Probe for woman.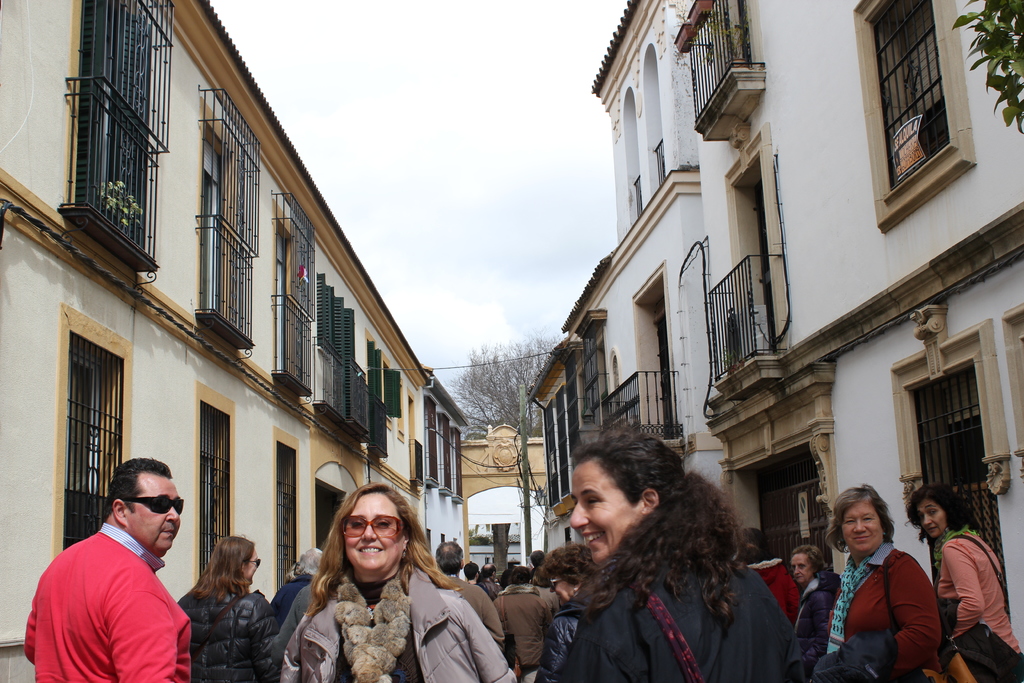
Probe result: <region>278, 483, 442, 682</region>.
